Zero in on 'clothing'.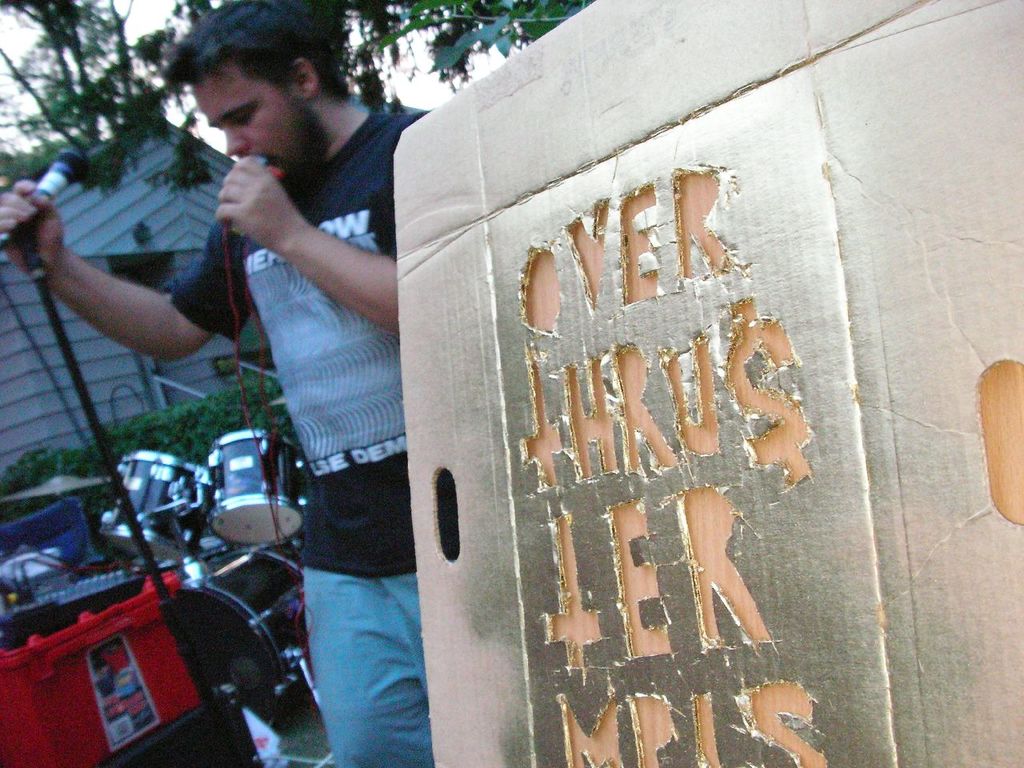
Zeroed in: 191 59 435 753.
